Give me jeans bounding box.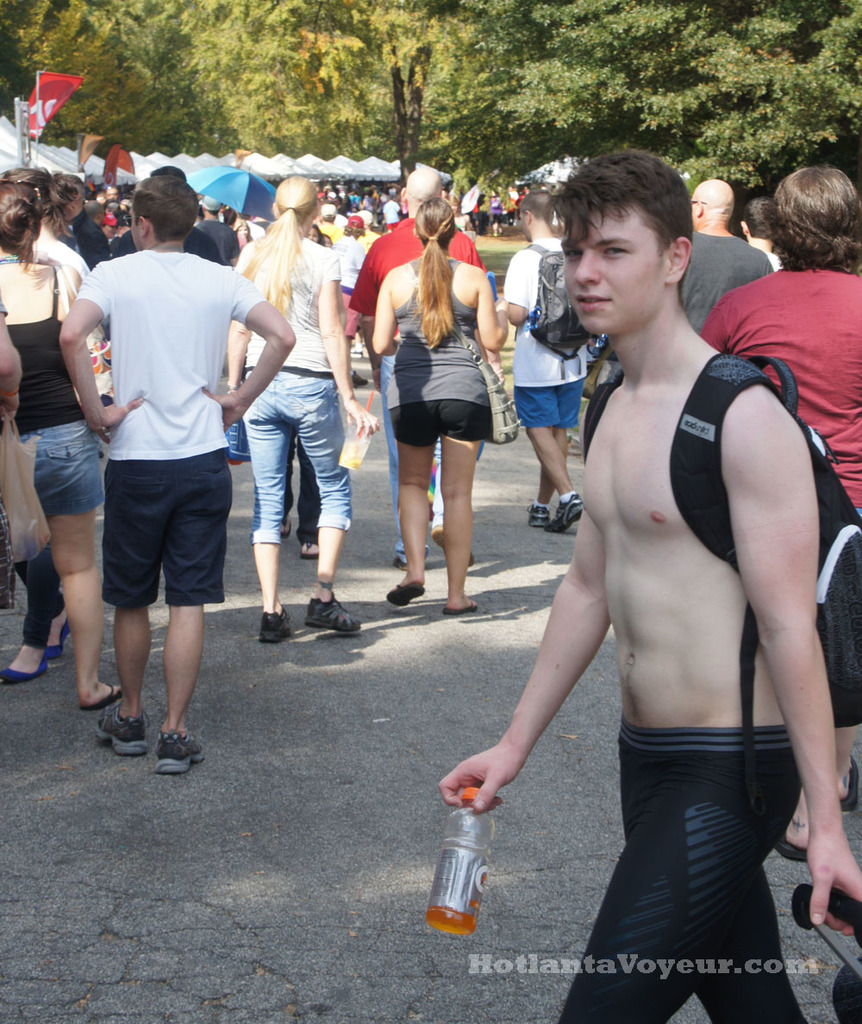
377/355/481/540.
